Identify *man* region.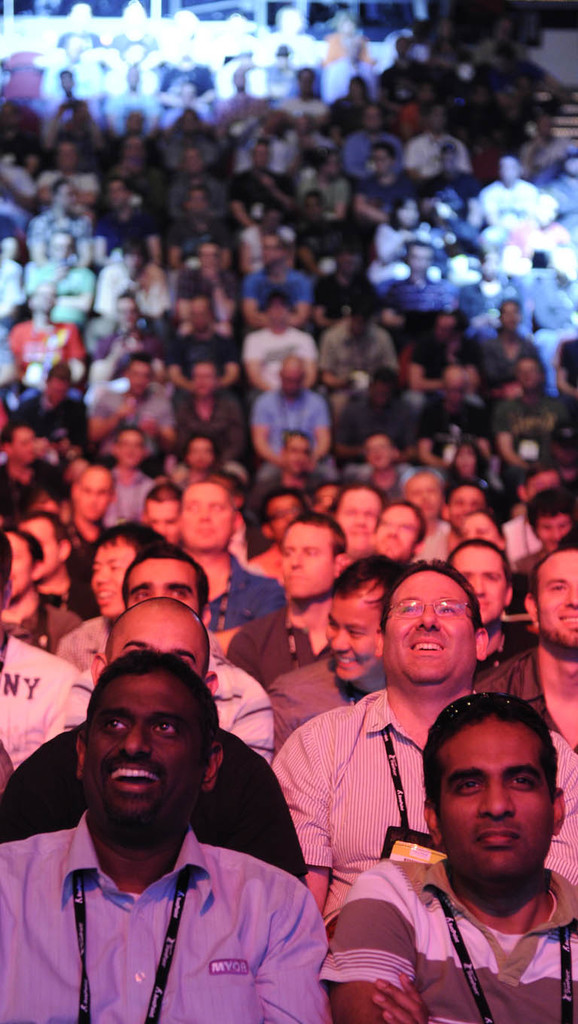
Region: BBox(0, 595, 303, 890).
